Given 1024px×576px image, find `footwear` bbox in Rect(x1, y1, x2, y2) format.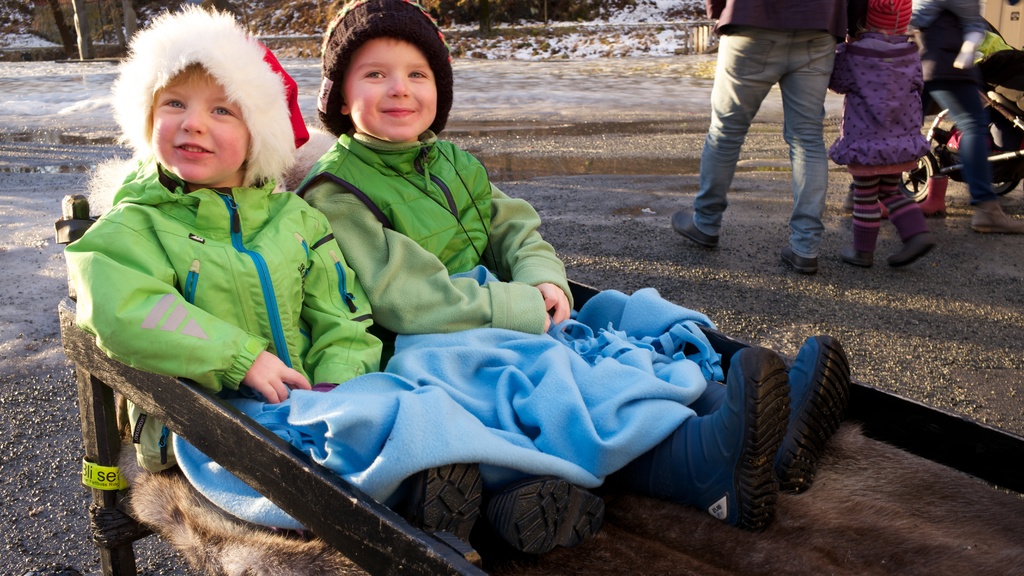
Rect(777, 247, 817, 276).
